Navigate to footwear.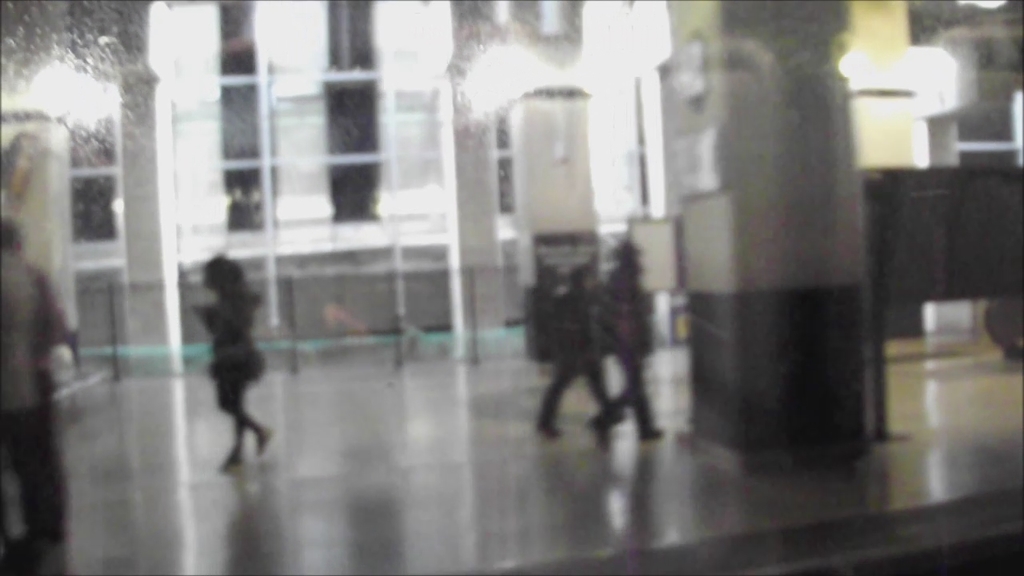
Navigation target: left=594, top=414, right=608, bottom=448.
